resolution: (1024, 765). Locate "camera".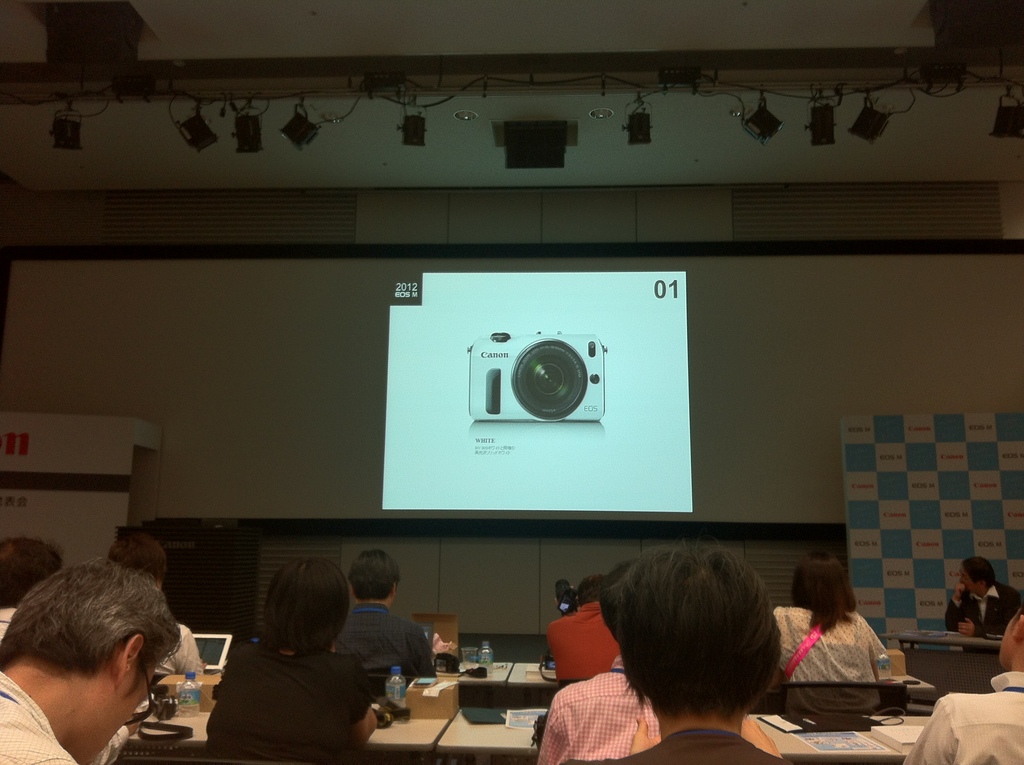
<bbox>468, 335, 605, 424</bbox>.
